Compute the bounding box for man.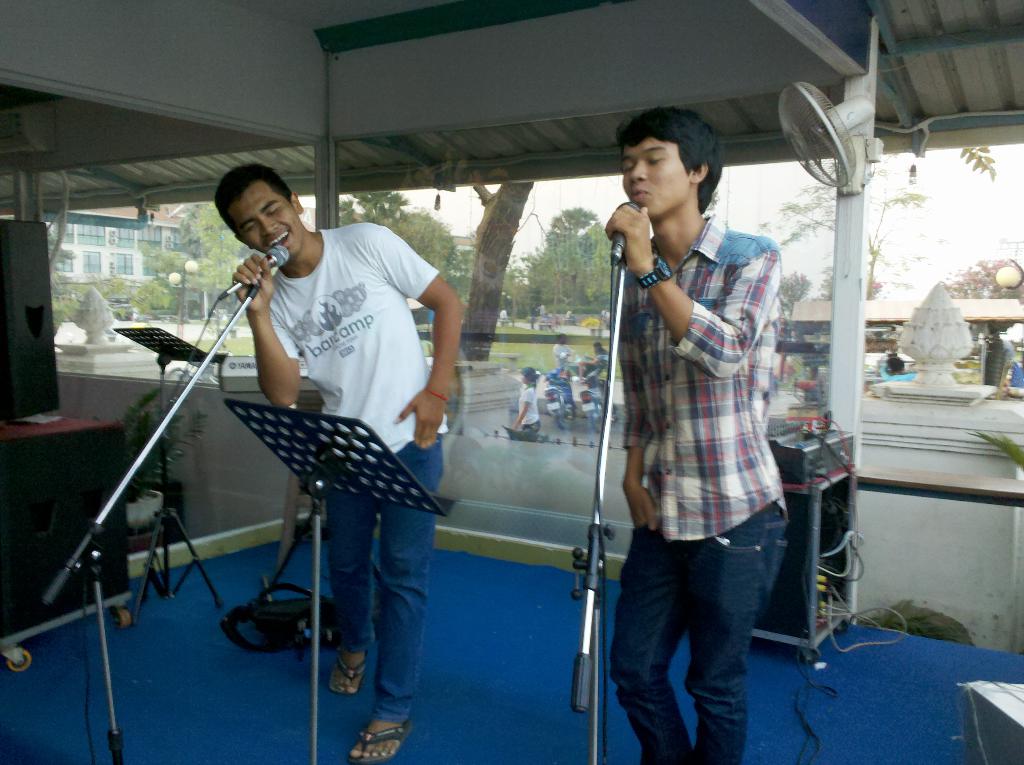
bbox=[598, 108, 787, 764].
